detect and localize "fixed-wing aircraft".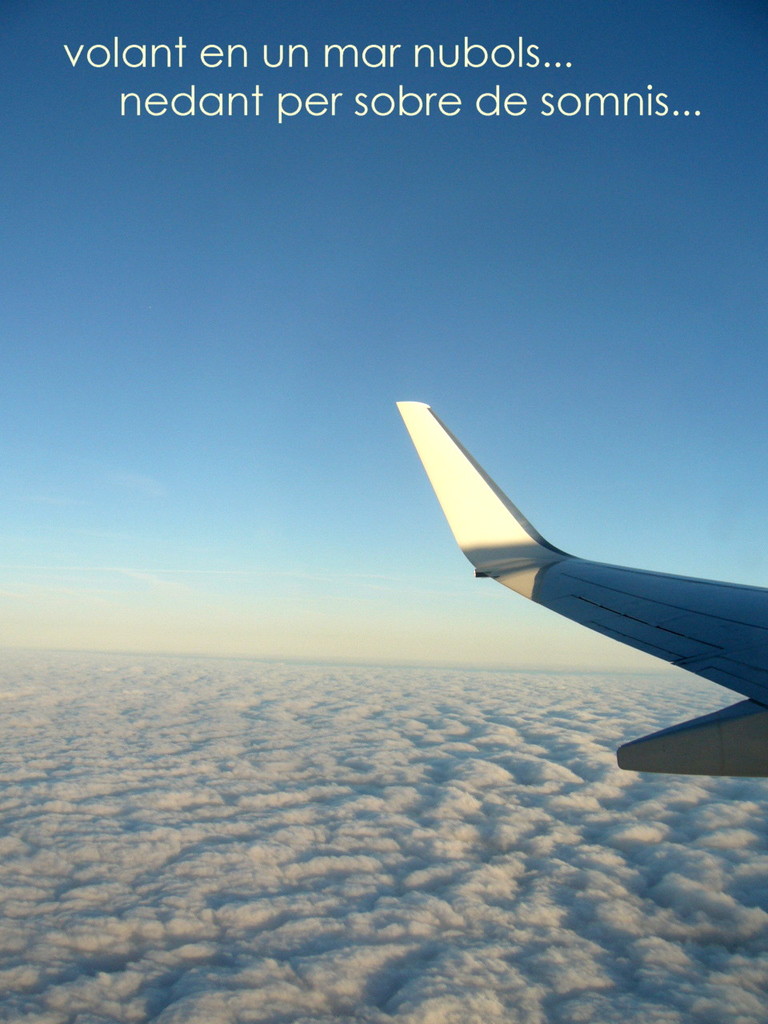
Localized at box=[398, 398, 767, 775].
